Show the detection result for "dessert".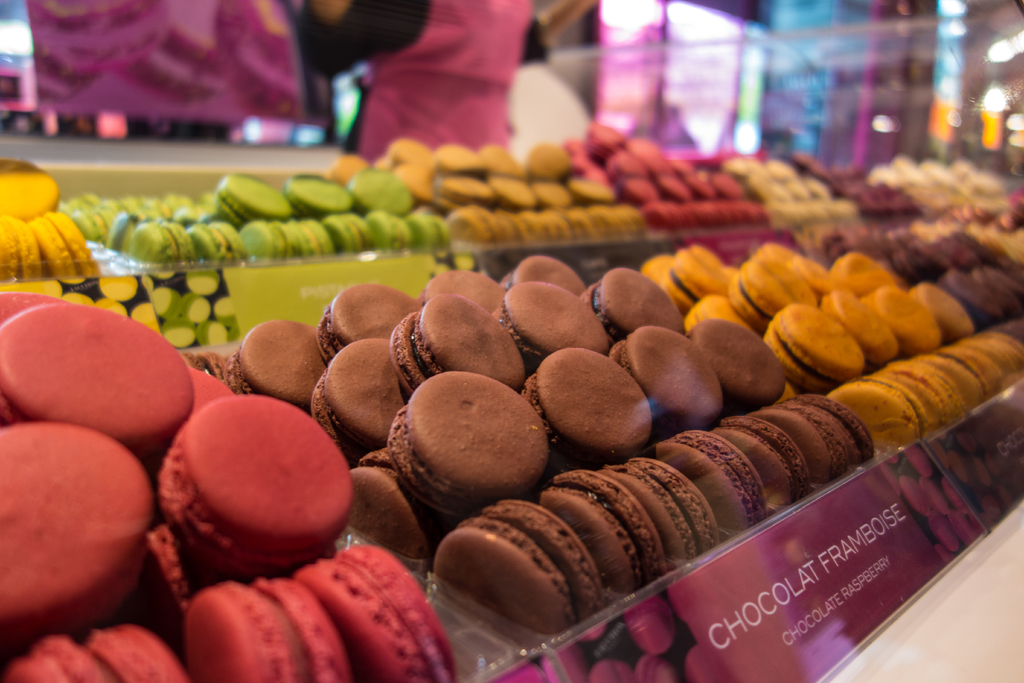
[883,366,941,427].
